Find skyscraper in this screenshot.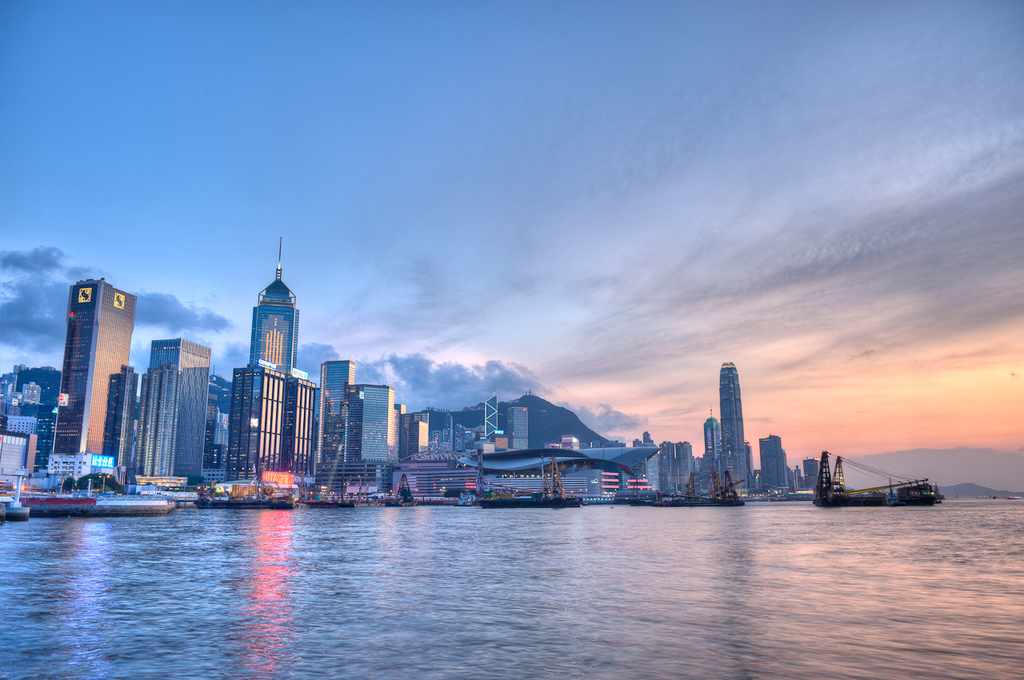
The bounding box for skyscraper is 0 360 67 474.
